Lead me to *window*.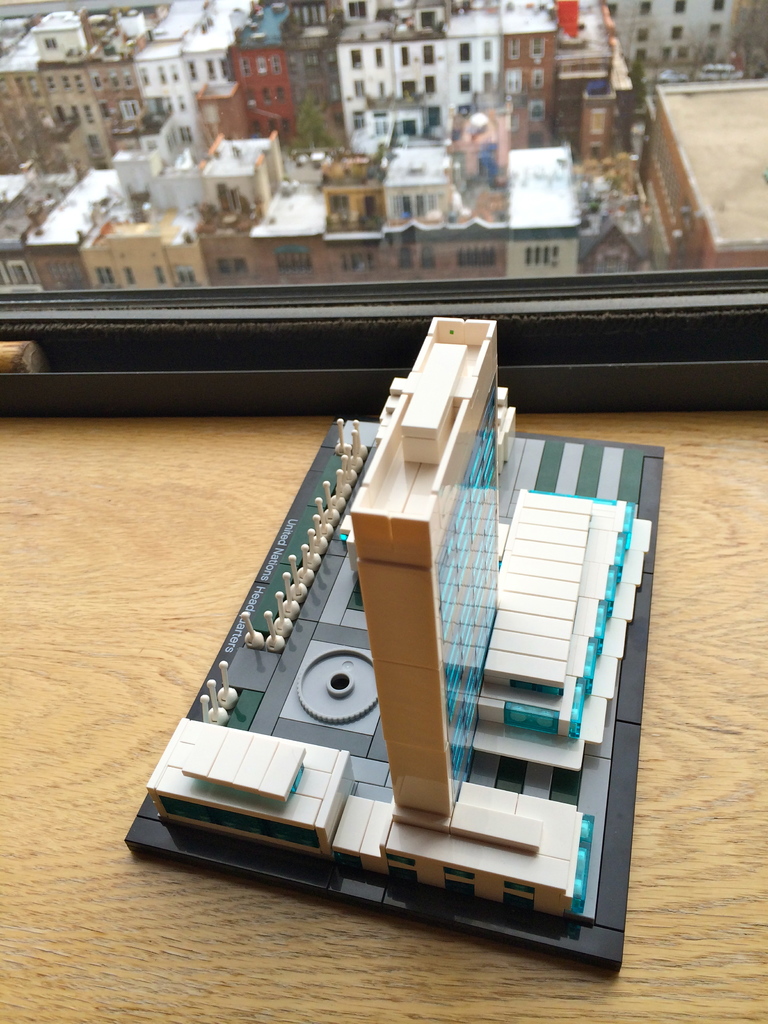
Lead to left=0, top=3, right=763, bottom=298.
